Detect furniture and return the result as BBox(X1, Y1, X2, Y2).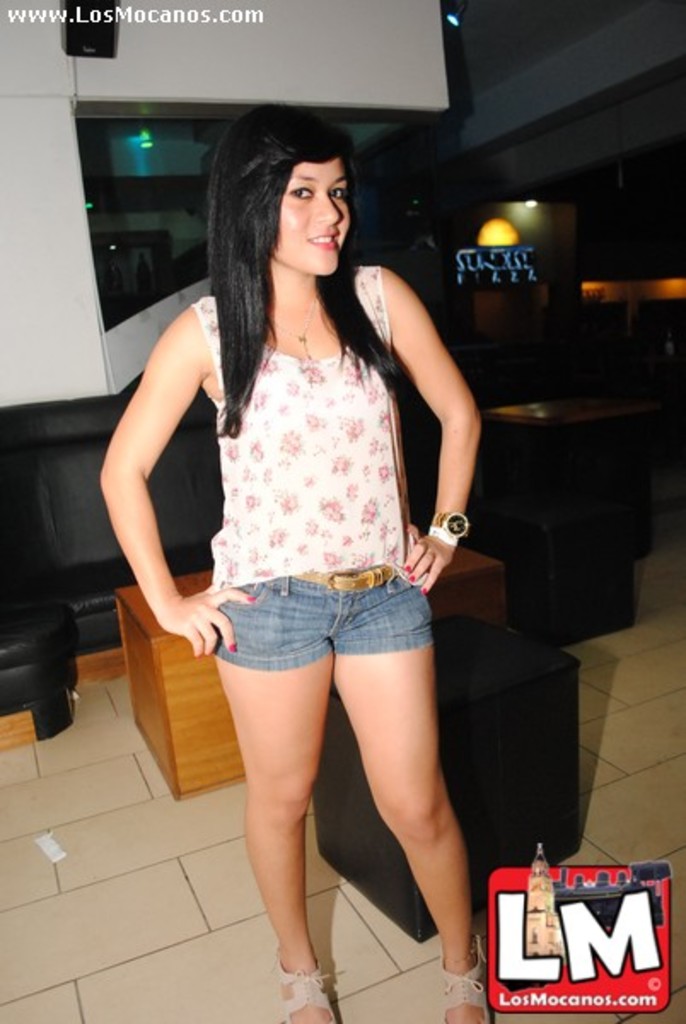
BBox(114, 539, 514, 800).
